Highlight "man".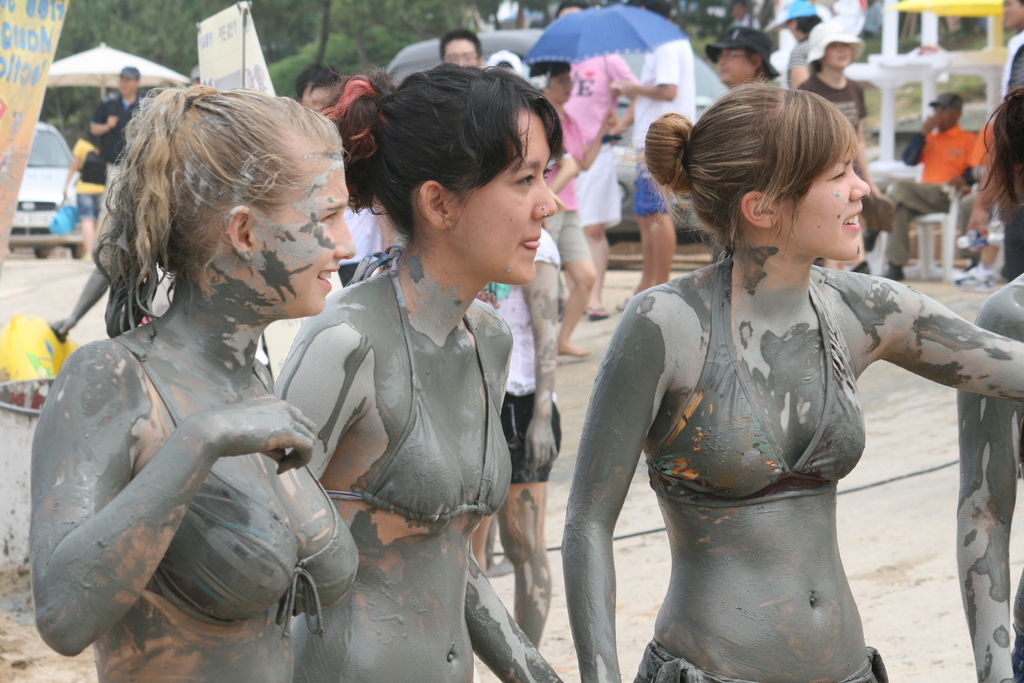
Highlighted region: 602,0,695,308.
